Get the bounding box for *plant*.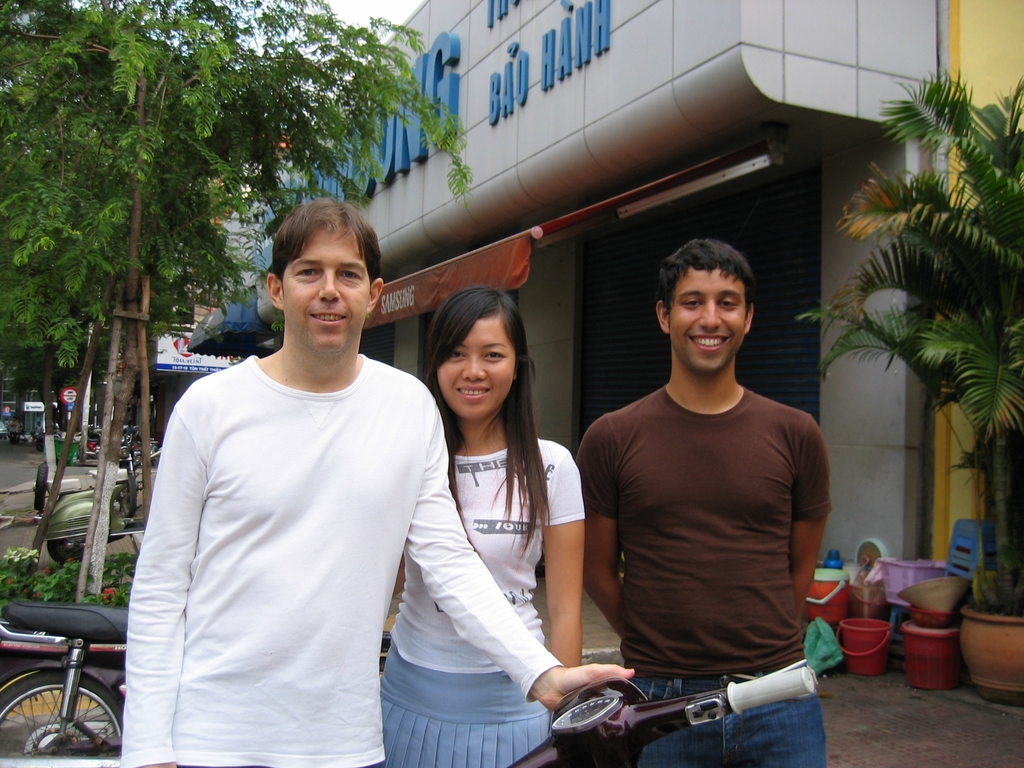
detection(0, 545, 138, 601).
